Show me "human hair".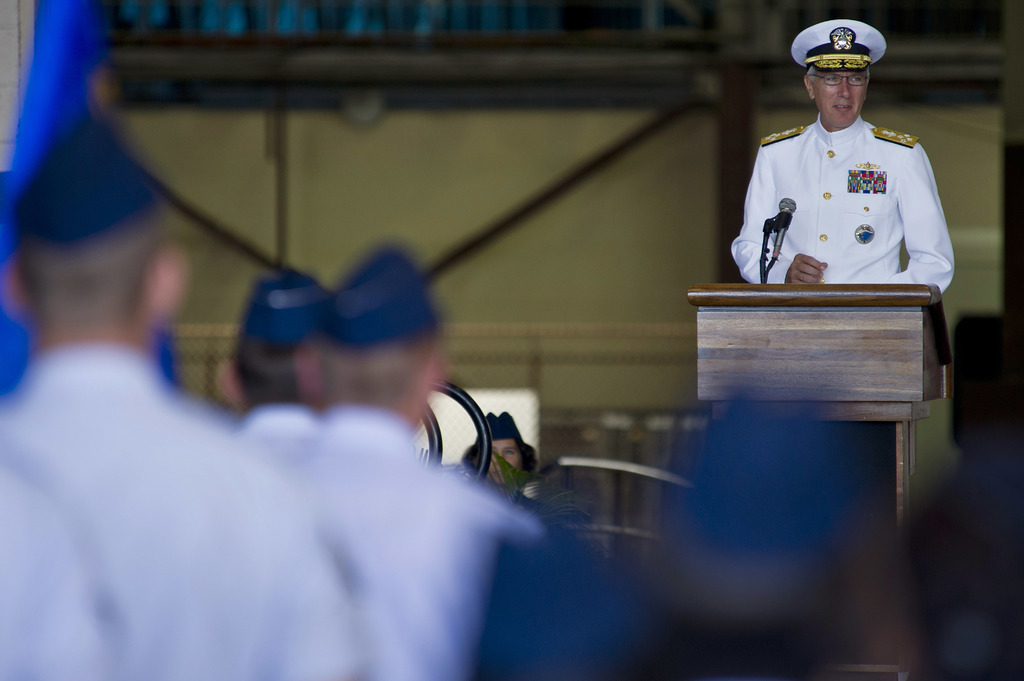
"human hair" is here: l=232, t=332, r=302, b=405.
